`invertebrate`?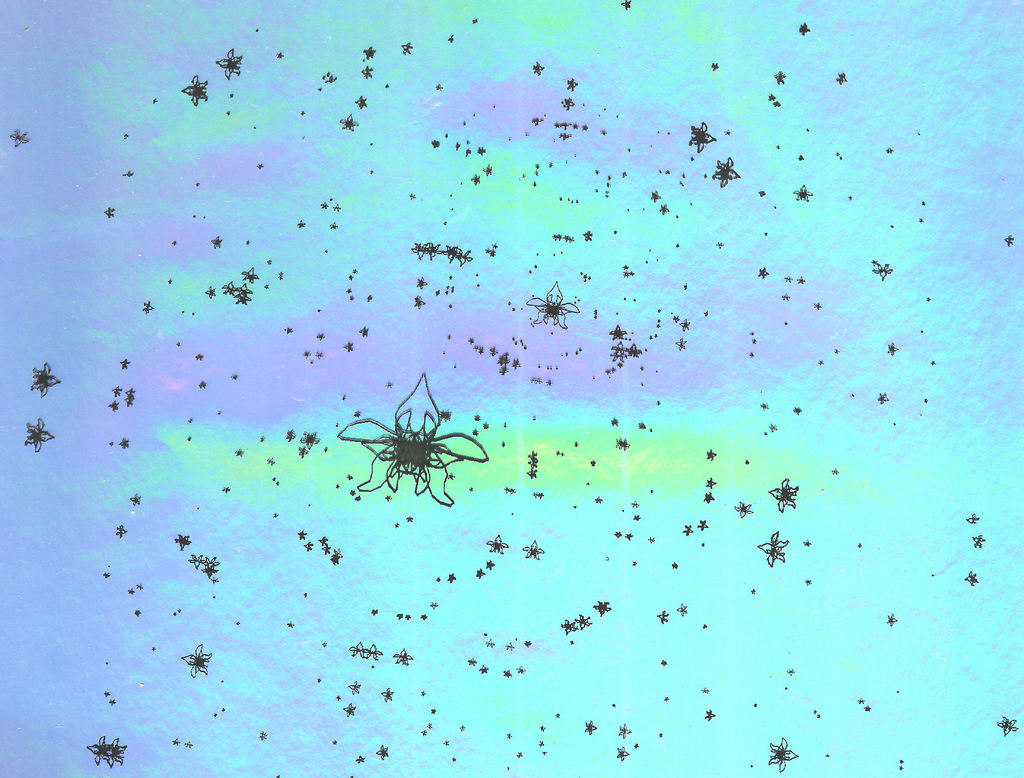
box(710, 159, 742, 190)
